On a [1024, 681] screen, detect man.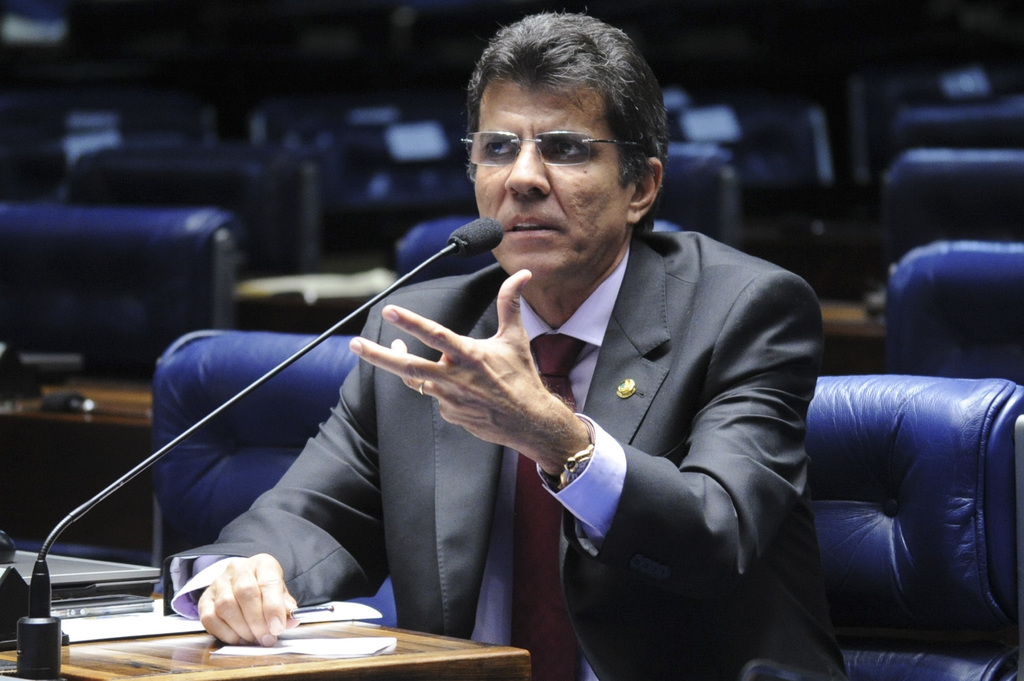
Rect(263, 51, 848, 675).
